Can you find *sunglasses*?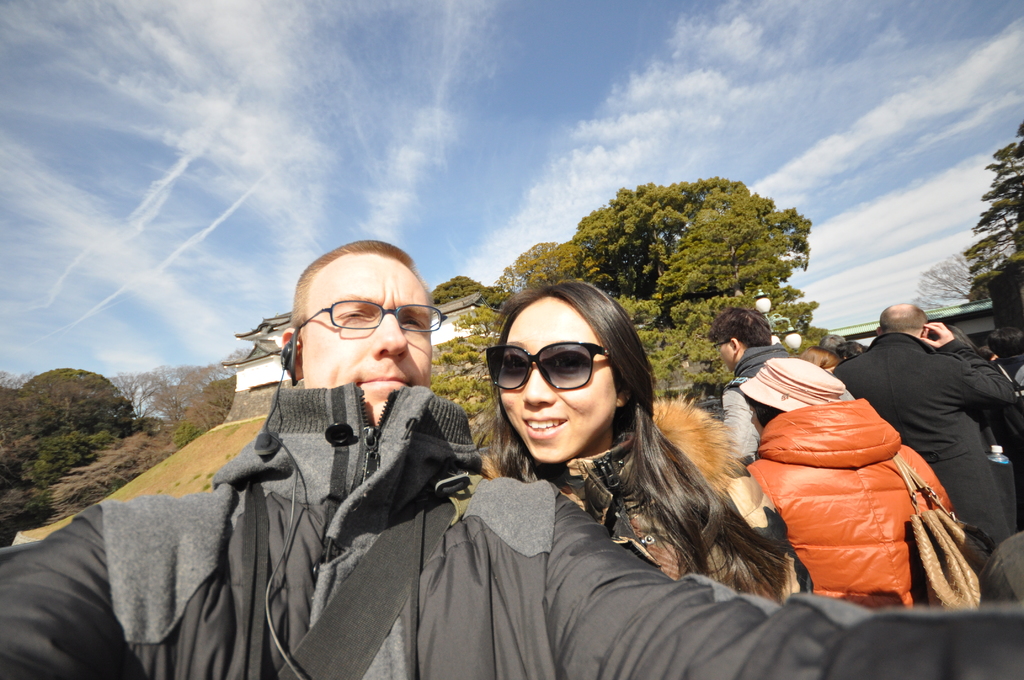
Yes, bounding box: locate(486, 345, 615, 393).
